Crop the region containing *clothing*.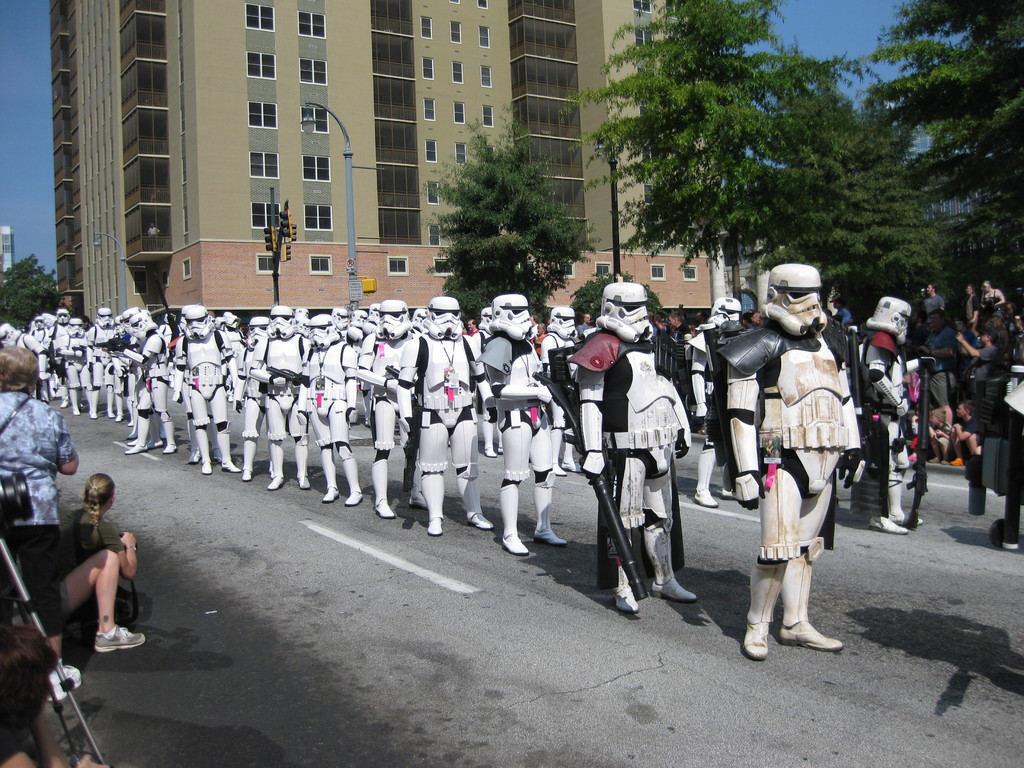
Crop region: region(960, 415, 984, 447).
